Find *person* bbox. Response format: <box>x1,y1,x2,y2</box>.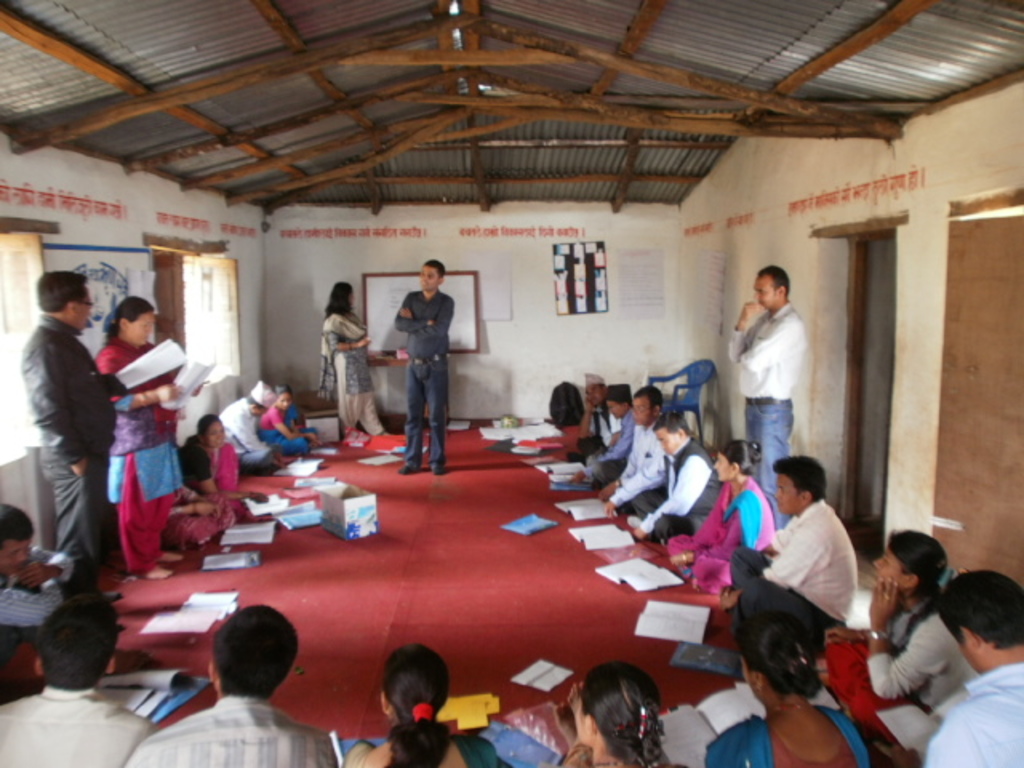
<box>626,402,722,546</box>.
